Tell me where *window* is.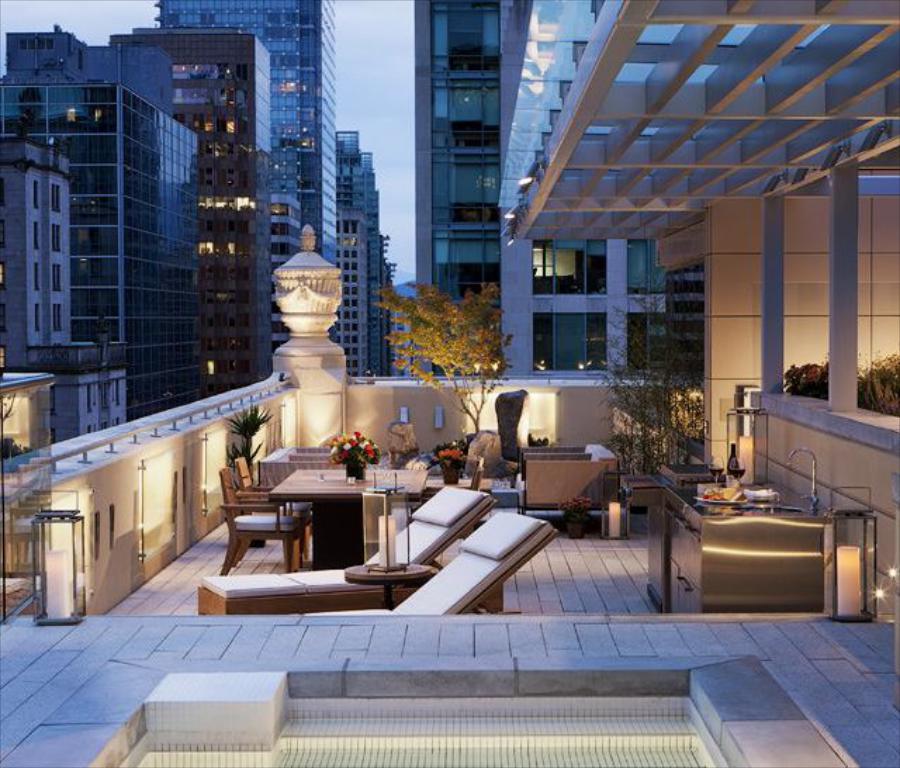
*window* is at (530, 312, 606, 370).
